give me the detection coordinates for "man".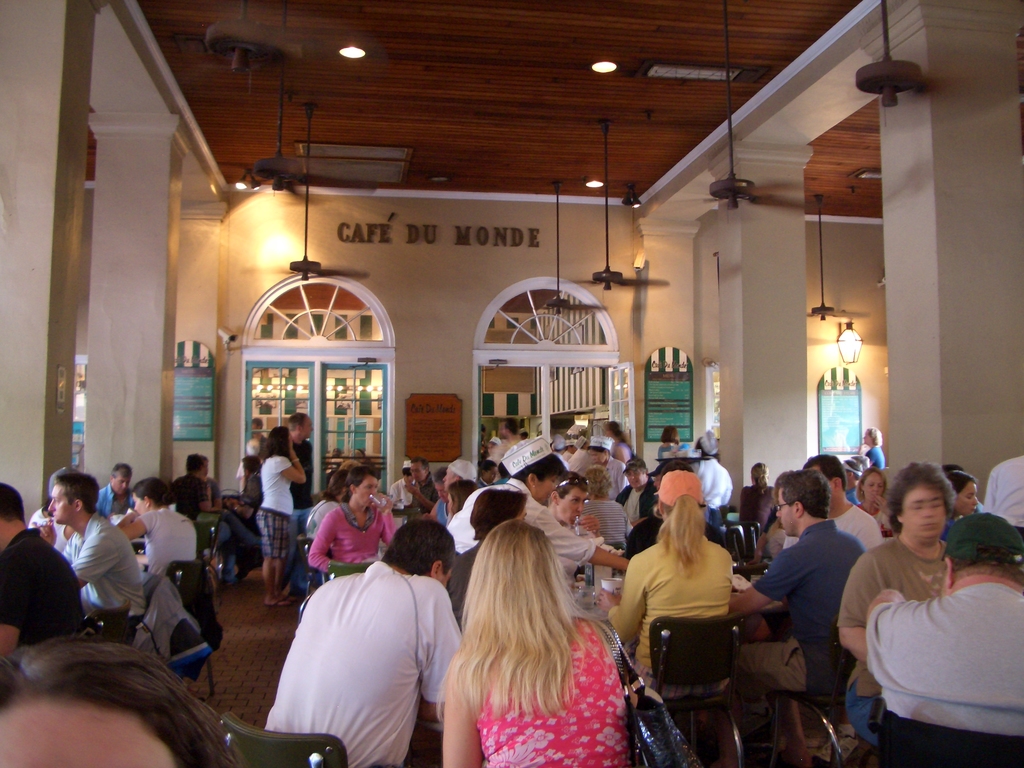
detection(580, 434, 633, 495).
